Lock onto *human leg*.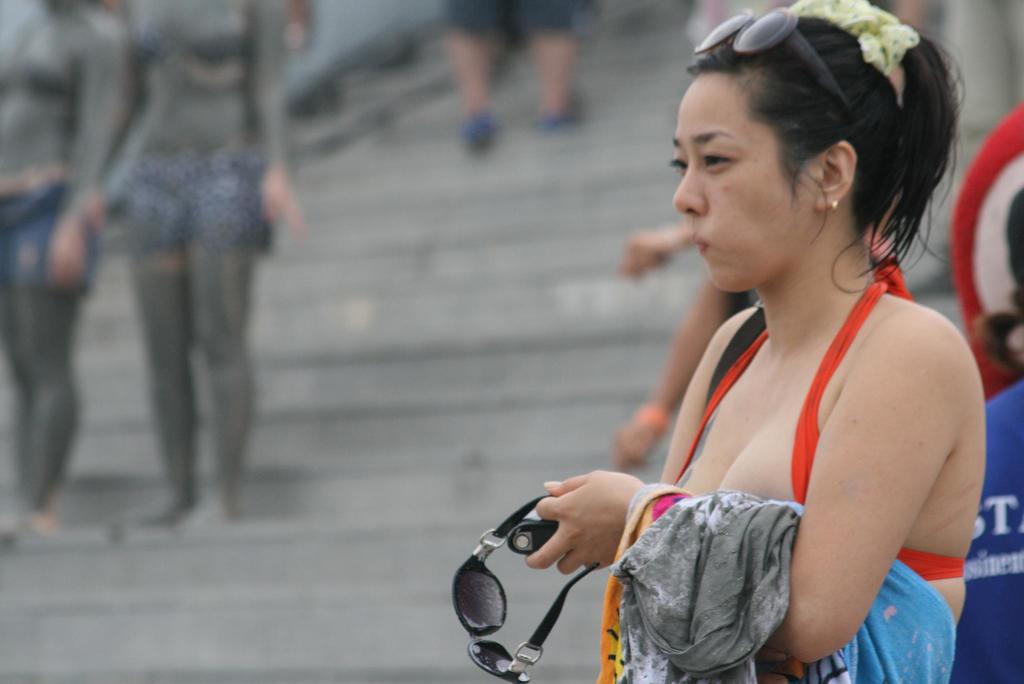
Locked: left=127, top=252, right=198, bottom=524.
